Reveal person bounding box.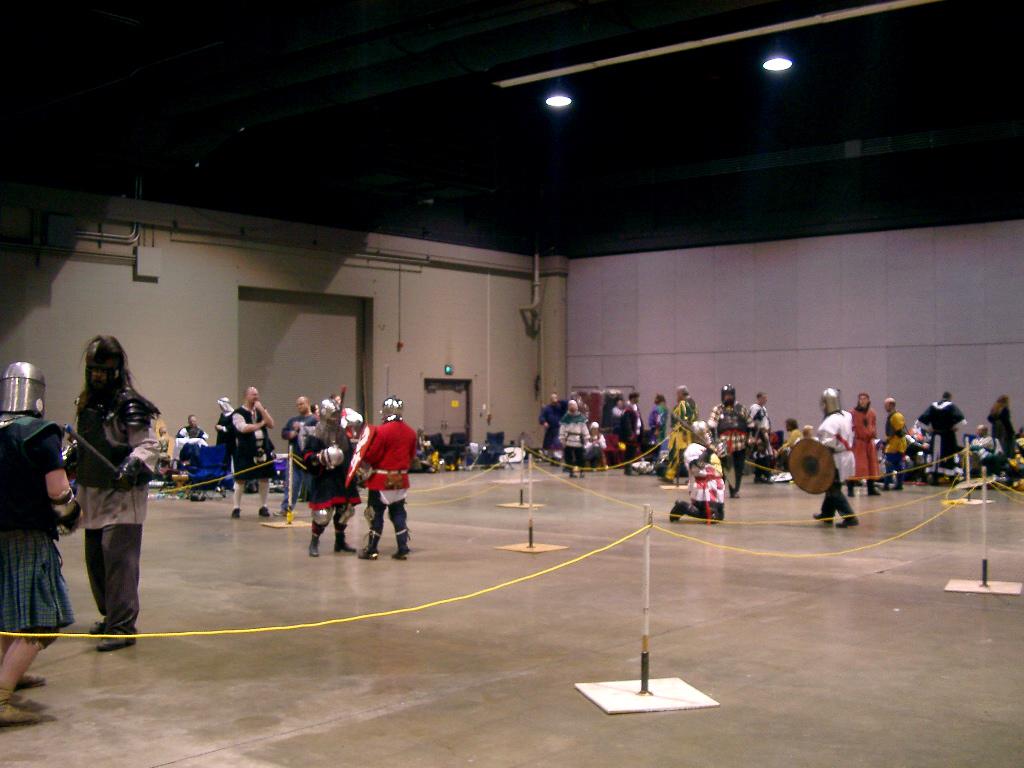
Revealed: (539, 393, 568, 463).
